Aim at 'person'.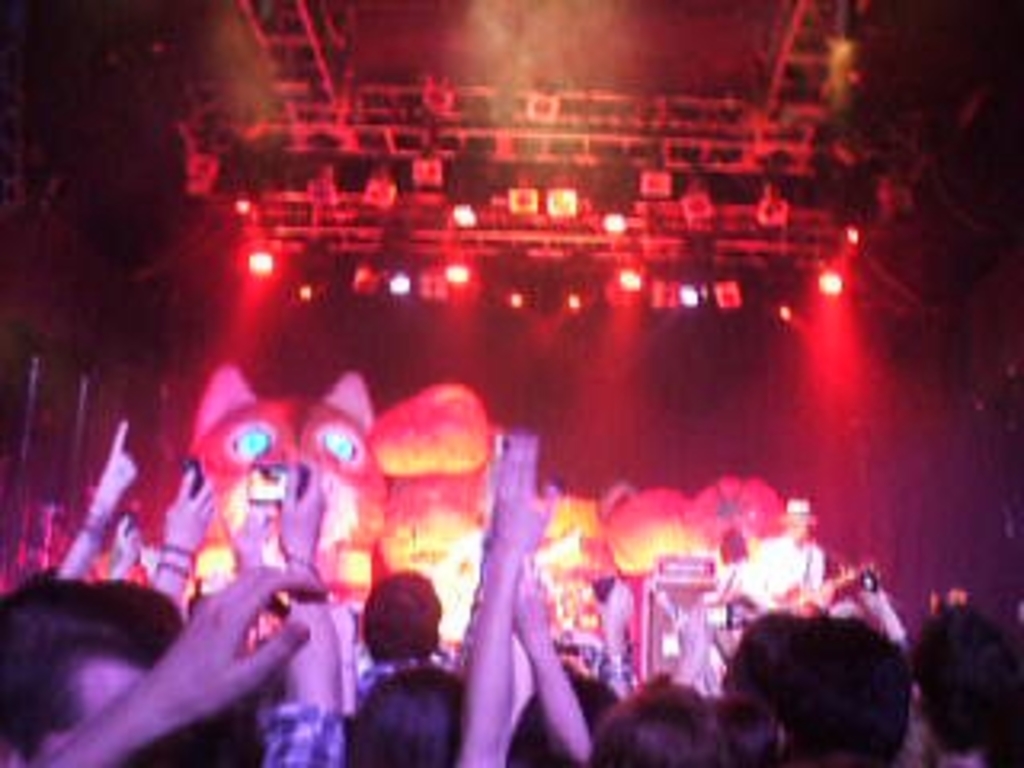
Aimed at pyautogui.locateOnScreen(720, 602, 912, 765).
